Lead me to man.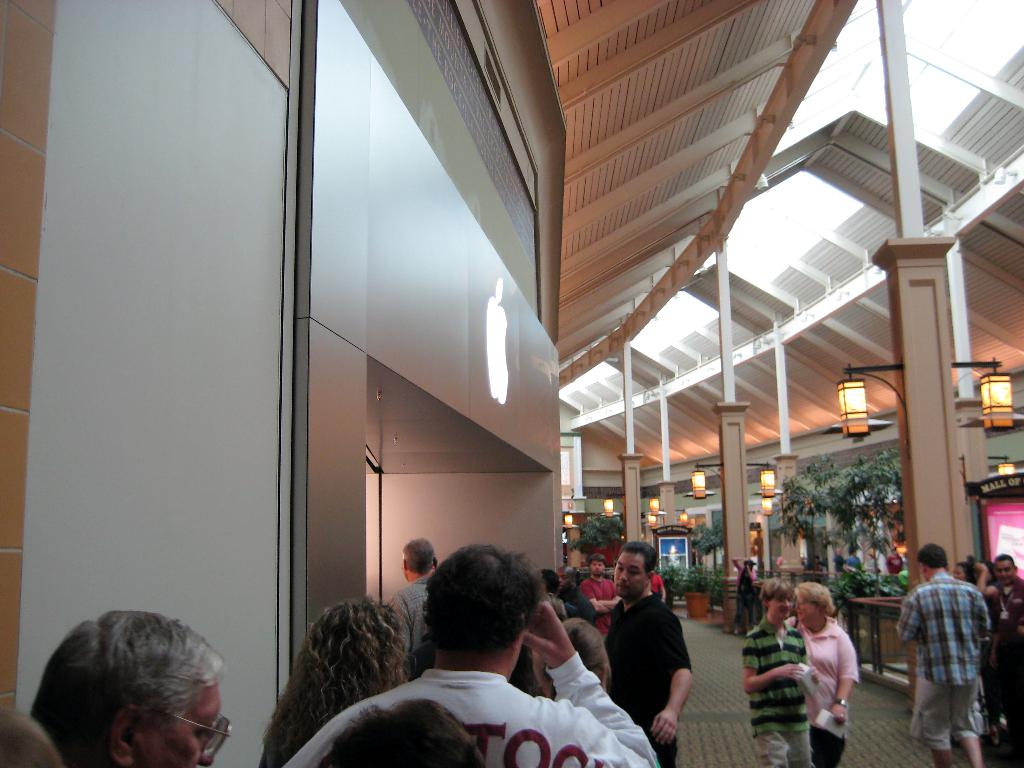
Lead to pyautogui.locateOnScreen(991, 556, 1023, 736).
